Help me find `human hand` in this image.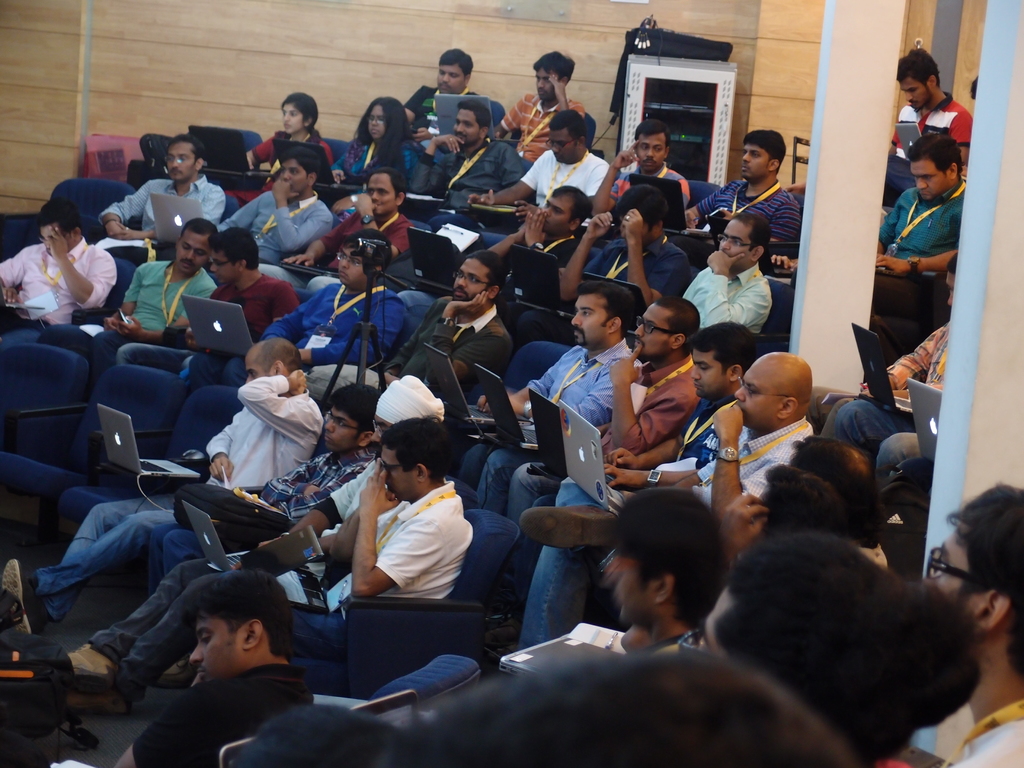
Found it: select_region(0, 285, 23, 305).
